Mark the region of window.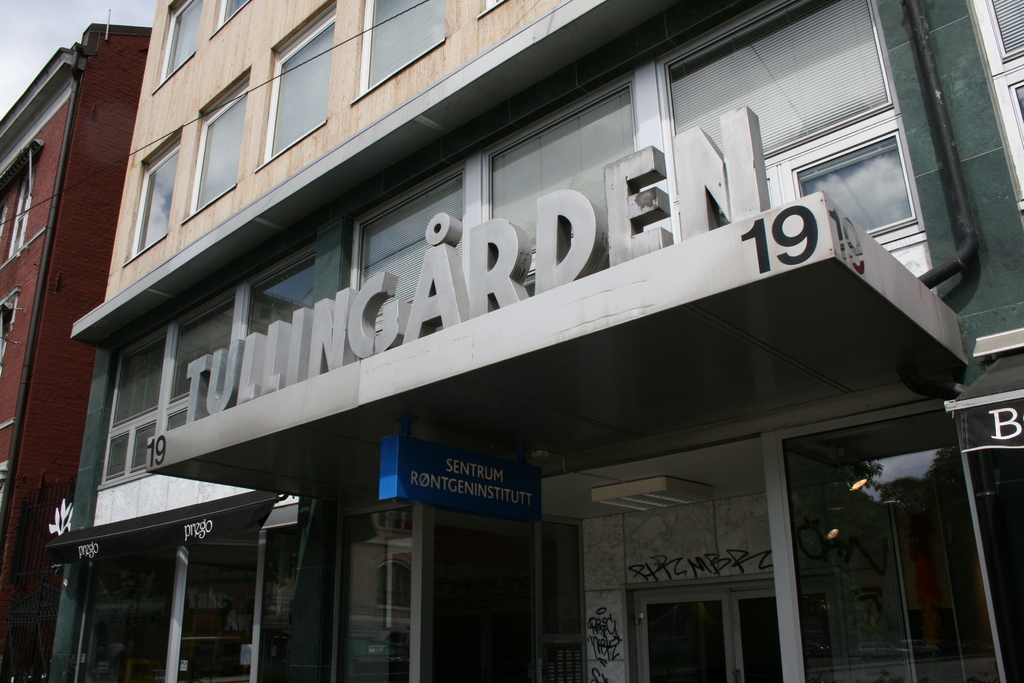
Region: 964:0:1023:210.
